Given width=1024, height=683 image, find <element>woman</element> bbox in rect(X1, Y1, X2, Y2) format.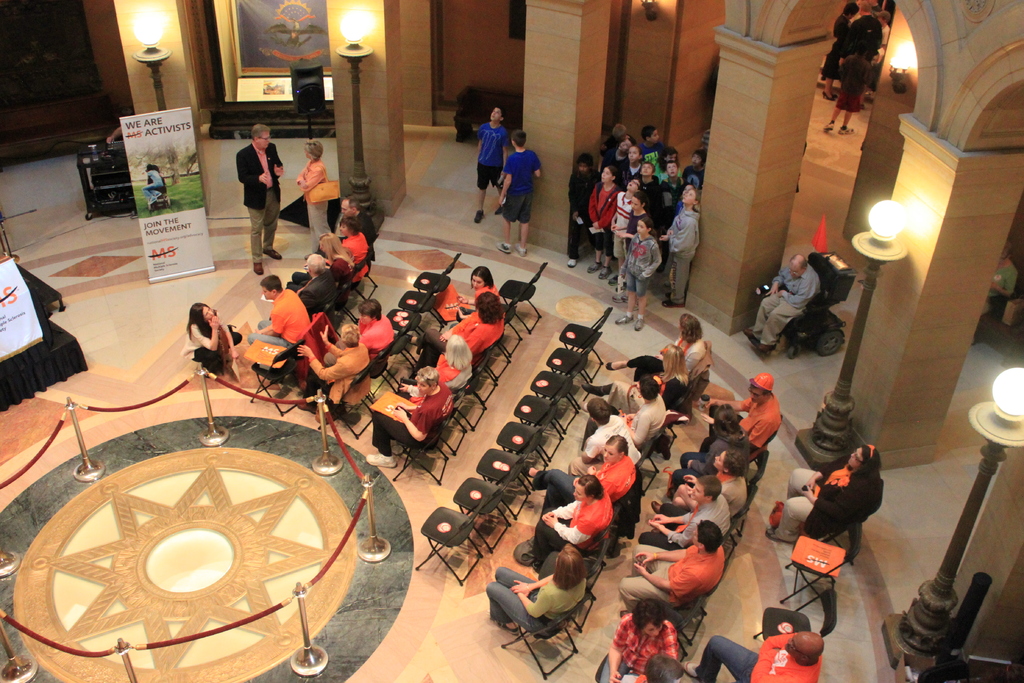
rect(527, 473, 614, 563).
